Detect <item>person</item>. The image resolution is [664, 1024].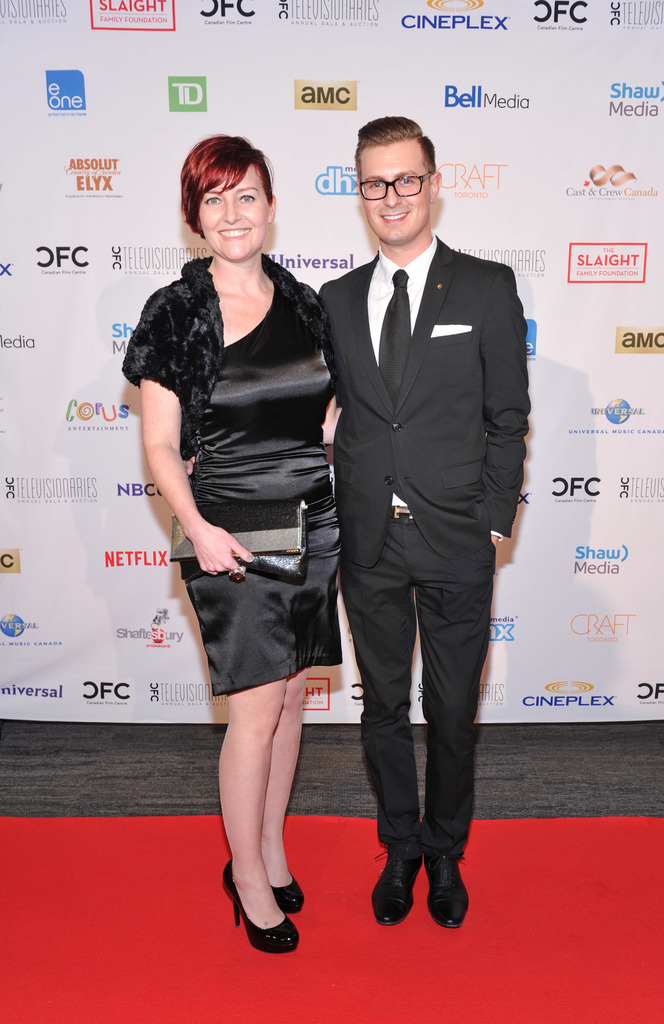
<bbox>324, 108, 531, 924</bbox>.
